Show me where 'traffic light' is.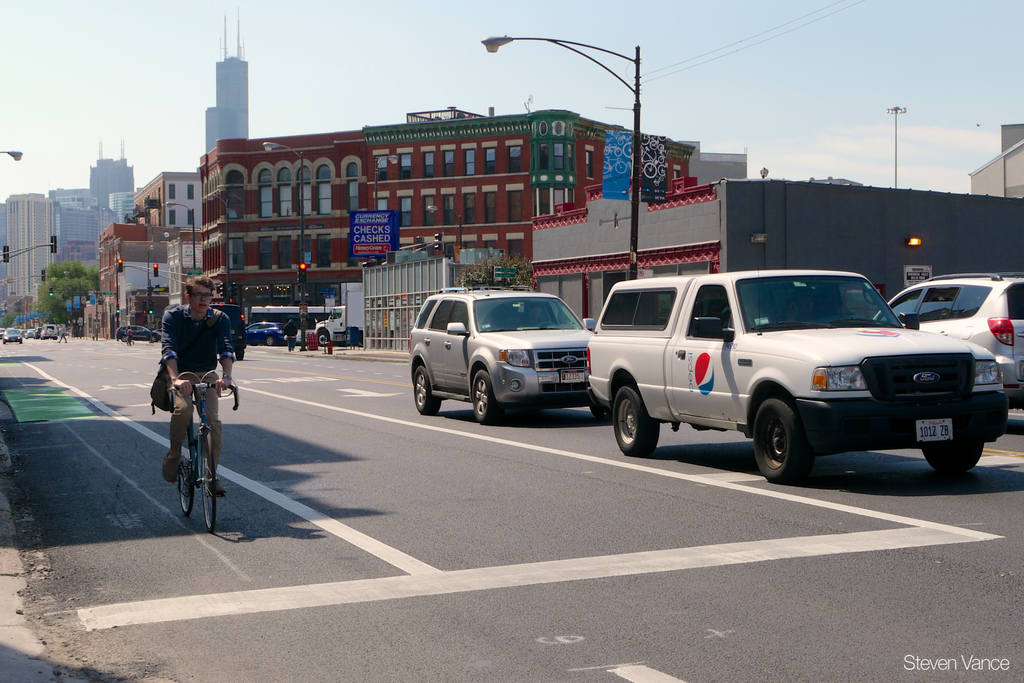
'traffic light' is at bbox(433, 233, 439, 252).
